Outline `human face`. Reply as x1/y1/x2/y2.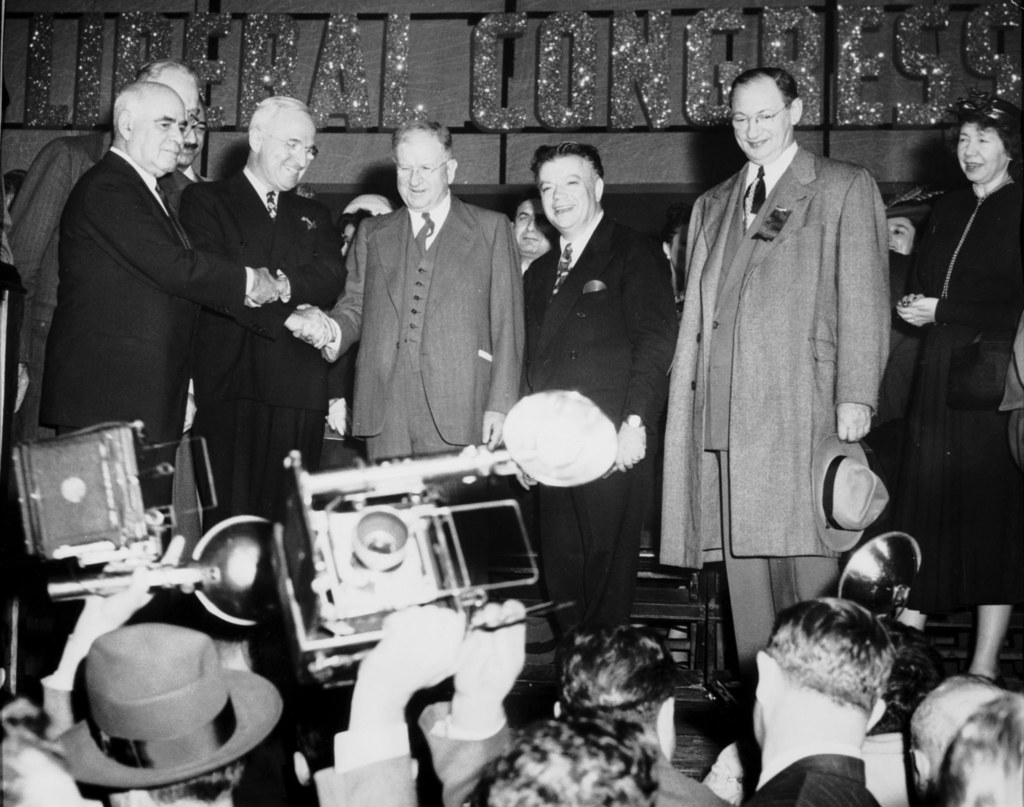
540/158/595/231.
